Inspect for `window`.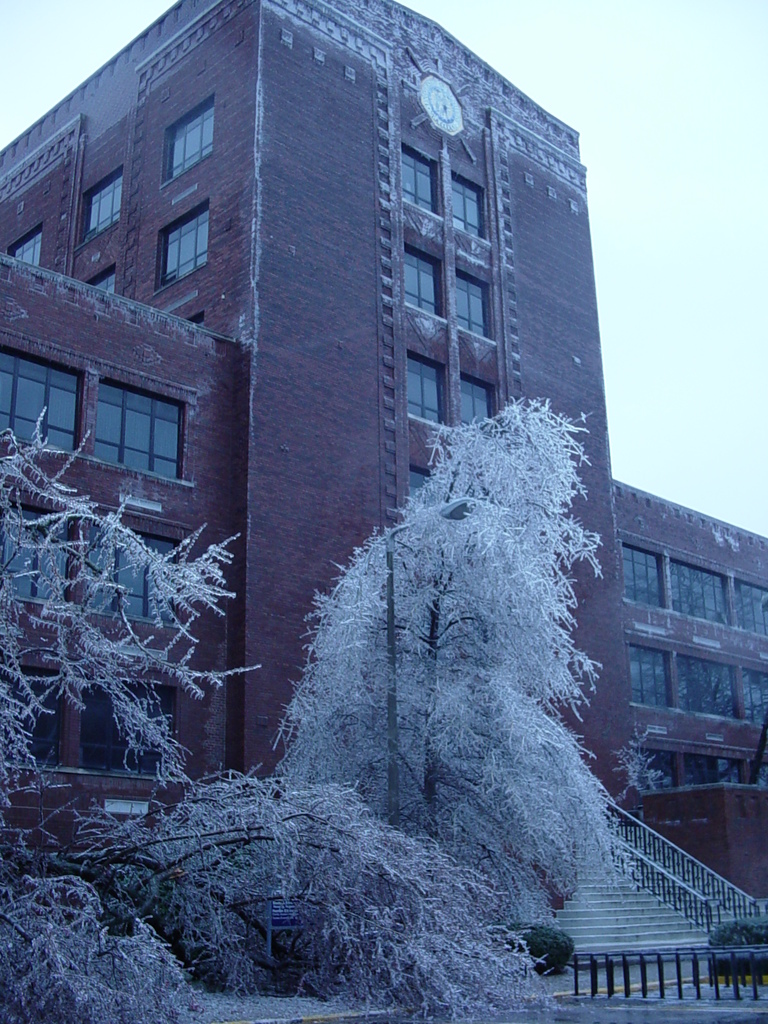
Inspection: bbox=[667, 554, 730, 623].
